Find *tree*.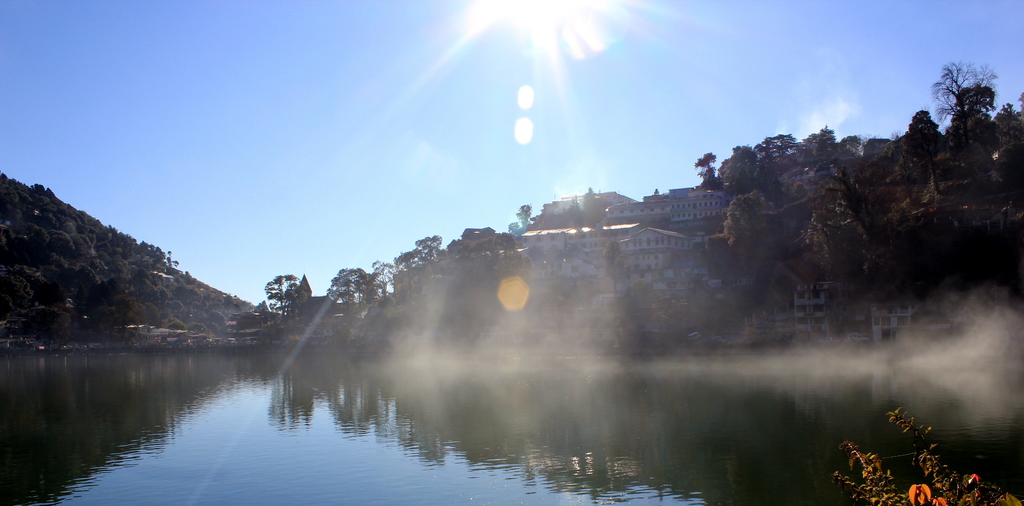
801:177:867:286.
